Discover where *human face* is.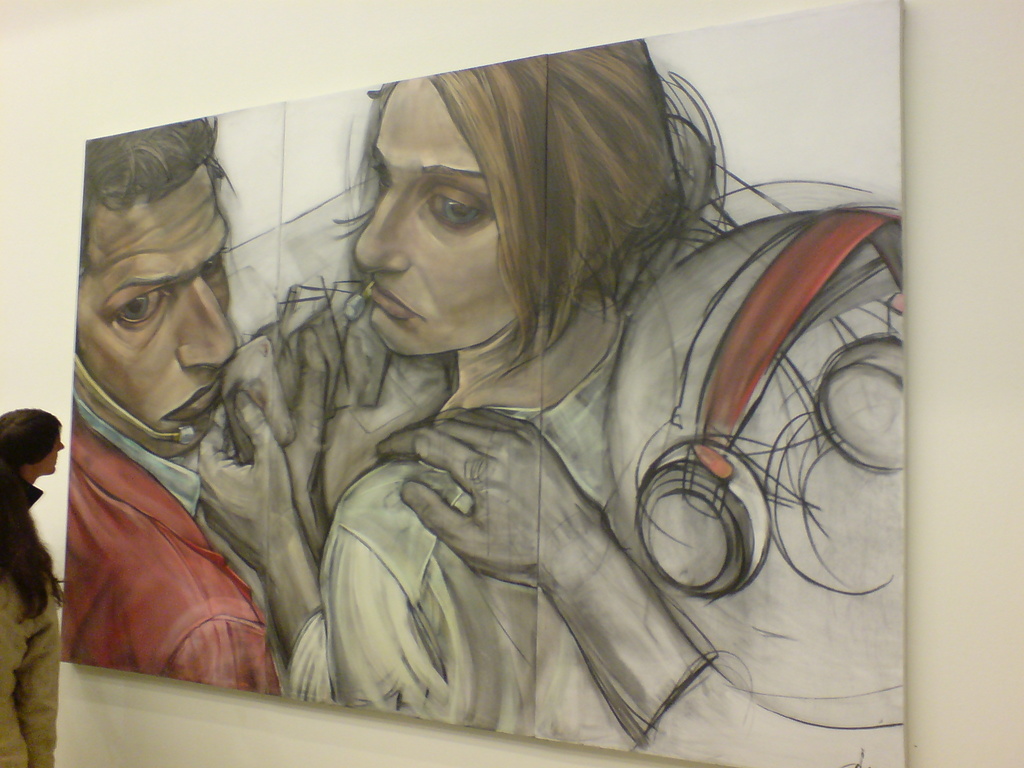
Discovered at <region>356, 79, 529, 359</region>.
